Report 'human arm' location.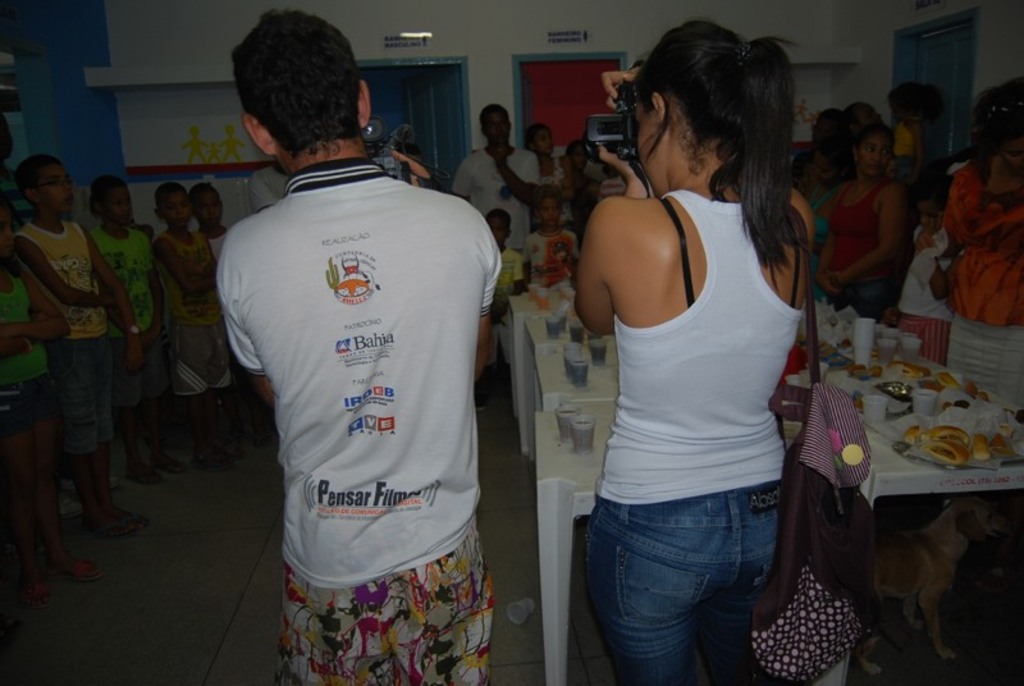
Report: left=12, top=234, right=115, bottom=306.
